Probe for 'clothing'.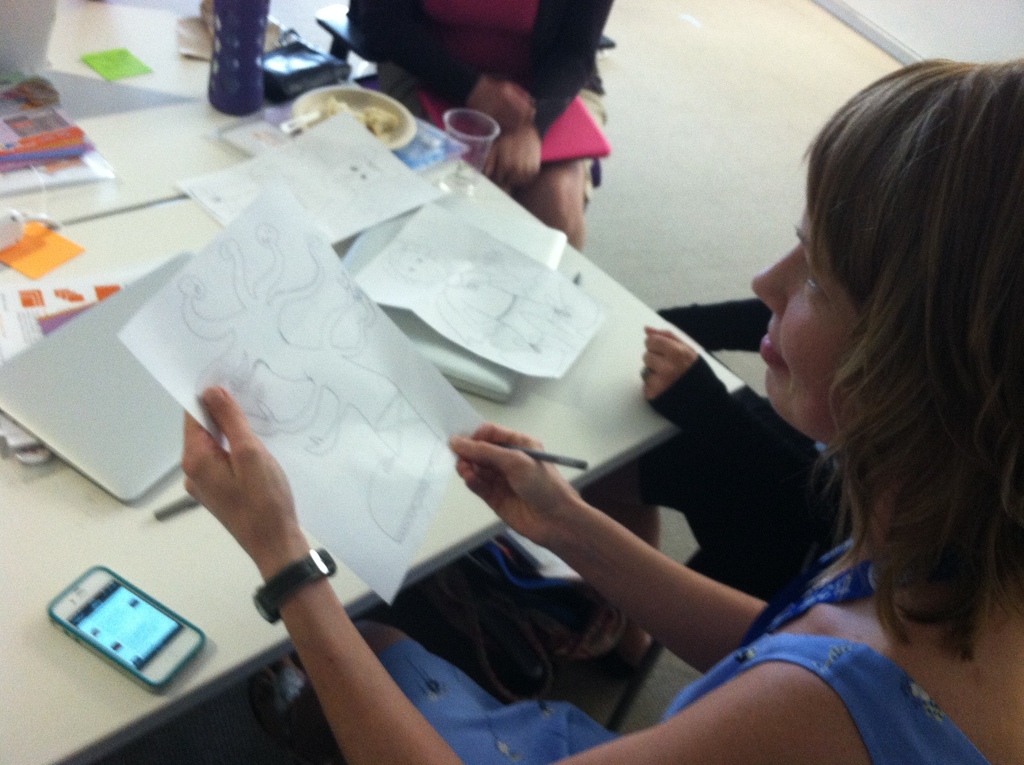
Probe result: x1=625, y1=295, x2=859, y2=599.
